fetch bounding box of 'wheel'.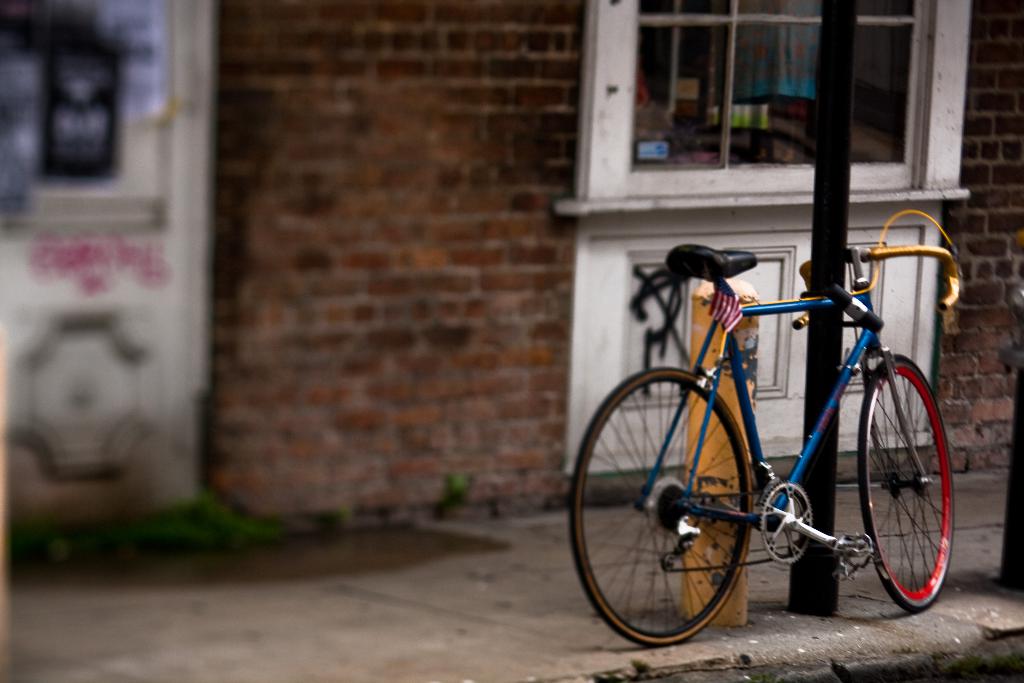
Bbox: l=568, t=368, r=751, b=643.
